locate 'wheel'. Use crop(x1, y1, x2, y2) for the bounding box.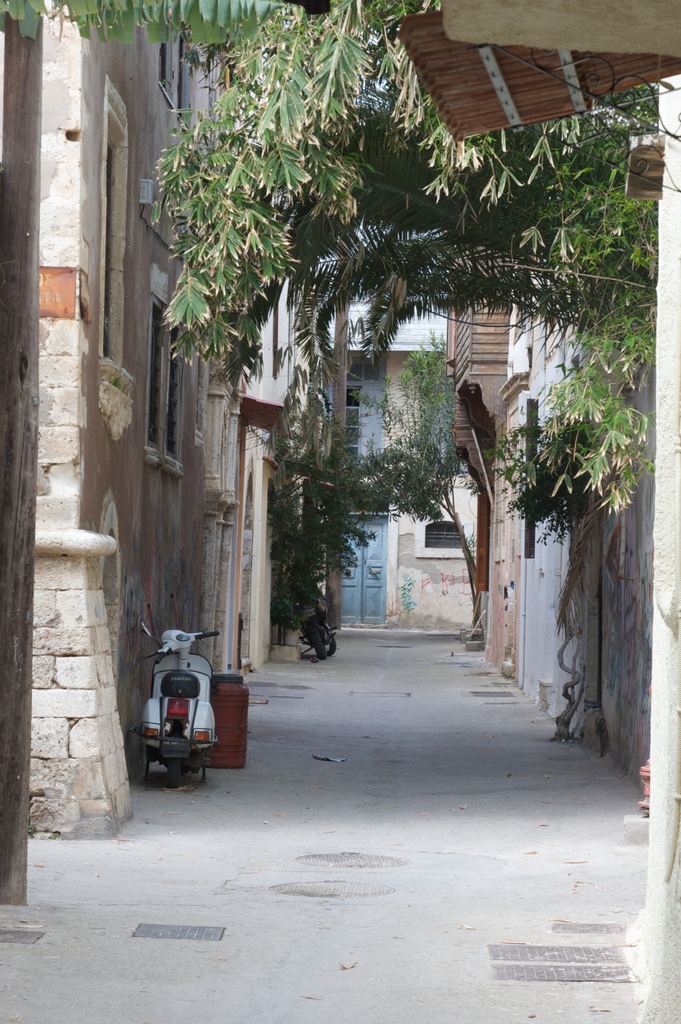
crop(164, 760, 179, 788).
